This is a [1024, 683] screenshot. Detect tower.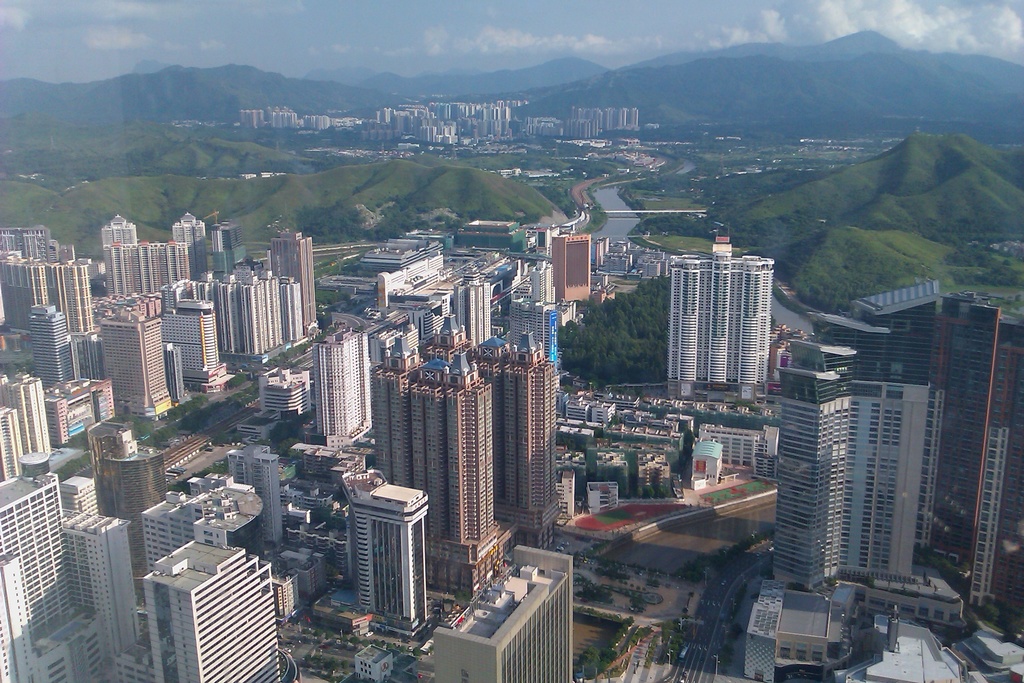
left=155, top=281, right=212, bottom=385.
